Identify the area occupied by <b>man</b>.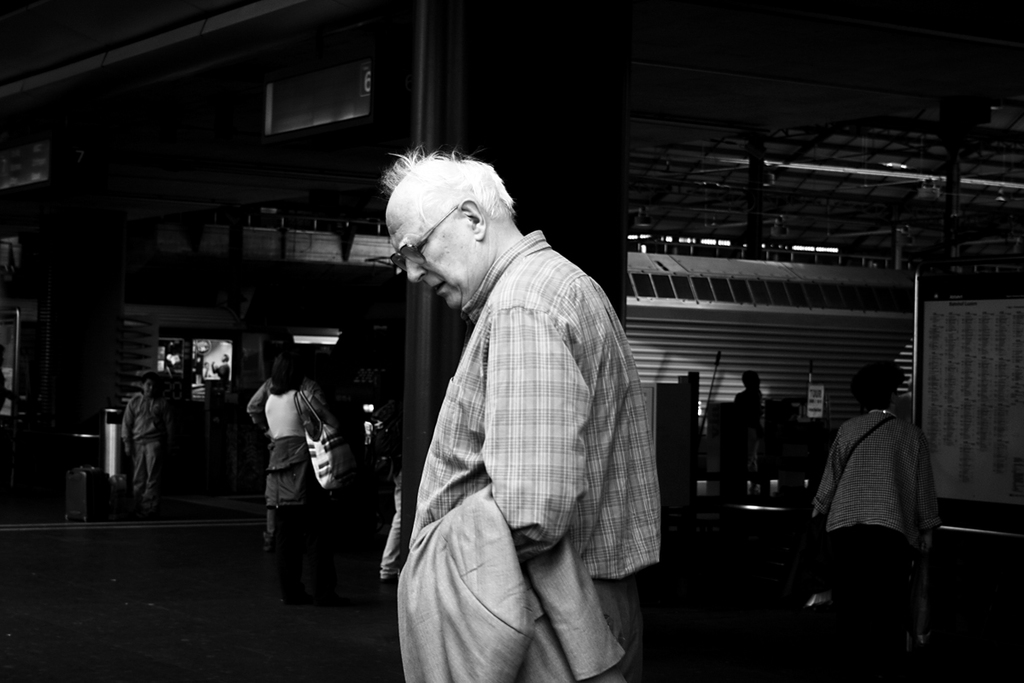
Area: x1=358 y1=122 x2=654 y2=676.
